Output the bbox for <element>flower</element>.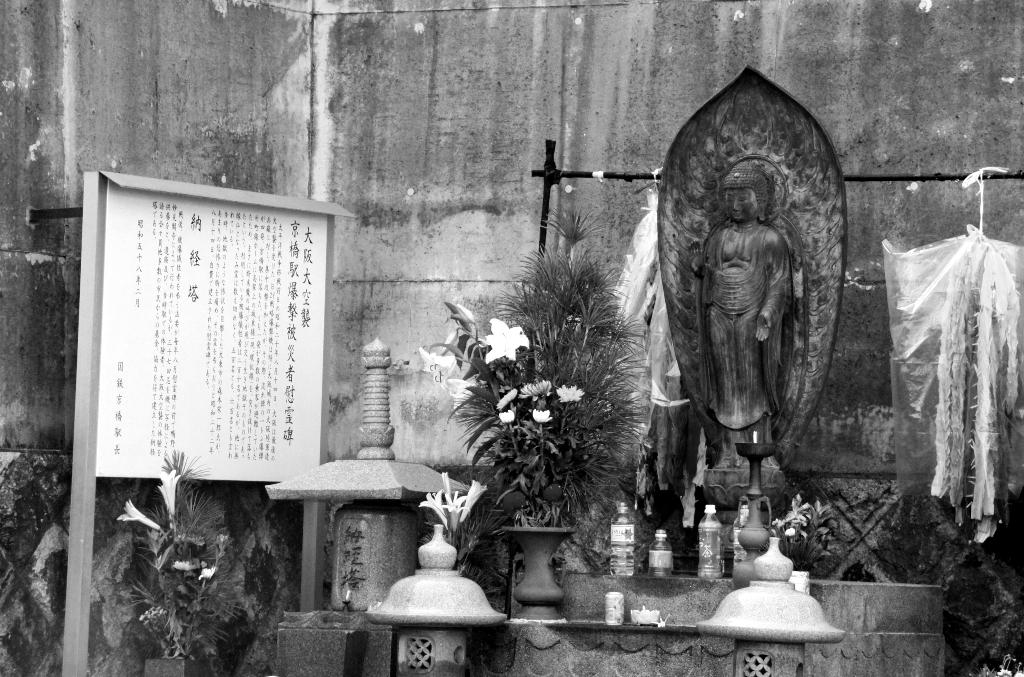
{"x1": 783, "y1": 525, "x2": 797, "y2": 537}.
